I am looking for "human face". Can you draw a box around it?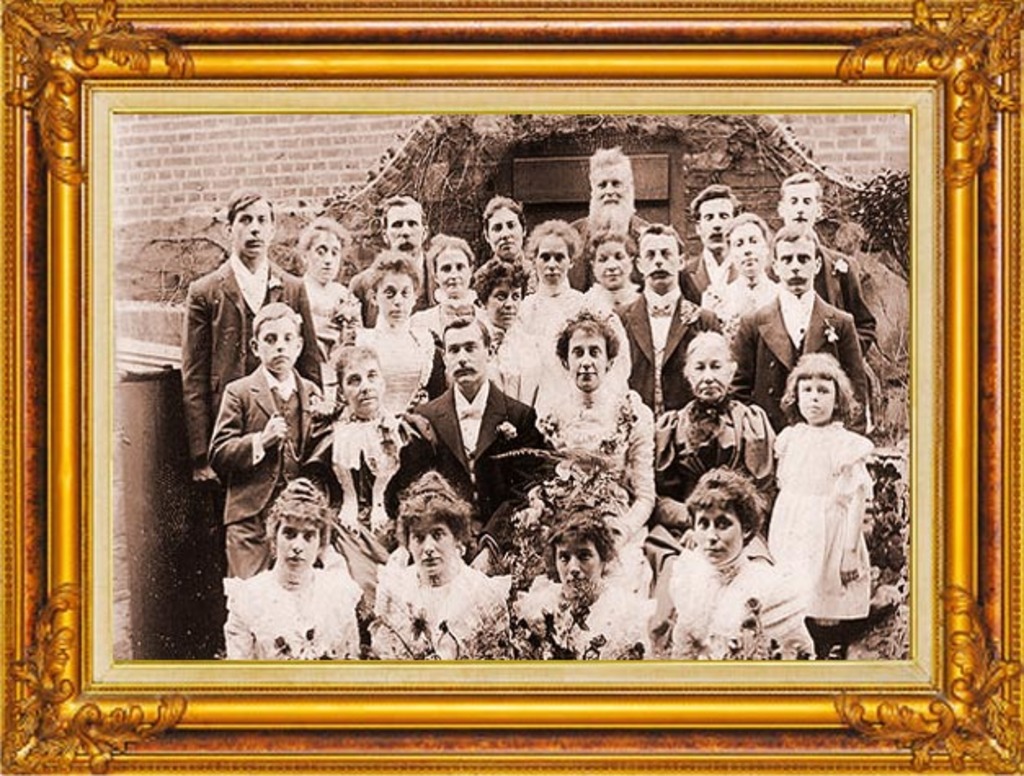
Sure, the bounding box is {"left": 782, "top": 183, "right": 818, "bottom": 234}.
